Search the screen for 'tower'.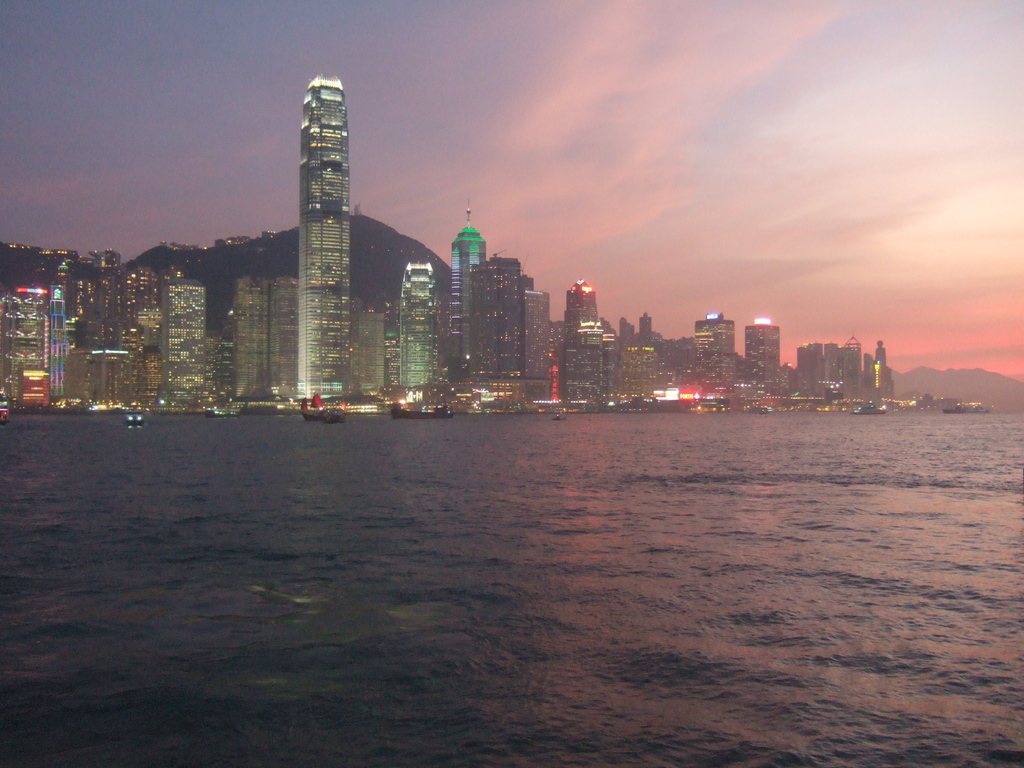
Found at <bbox>295, 69, 351, 401</bbox>.
